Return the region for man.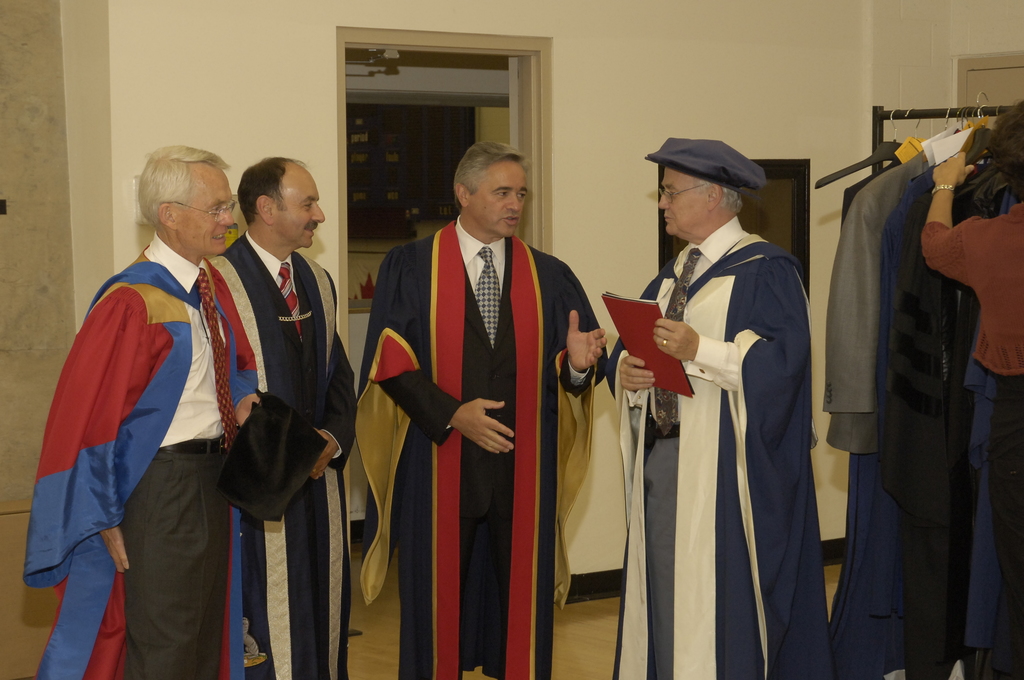
select_region(202, 157, 354, 679).
